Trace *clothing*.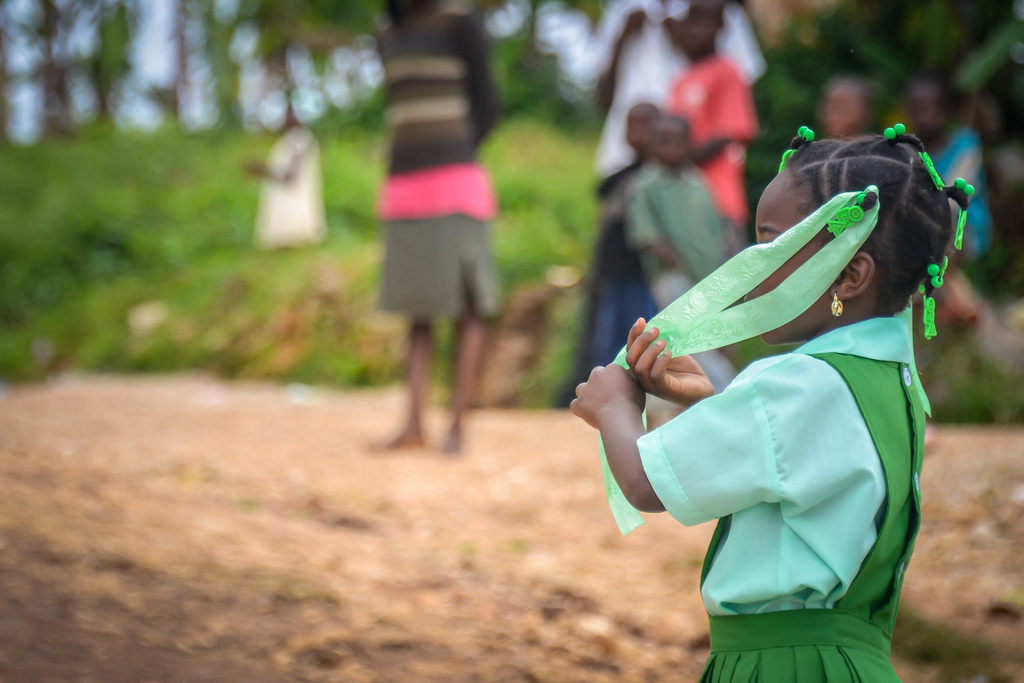
Traced to {"x1": 593, "y1": 160, "x2": 658, "y2": 356}.
